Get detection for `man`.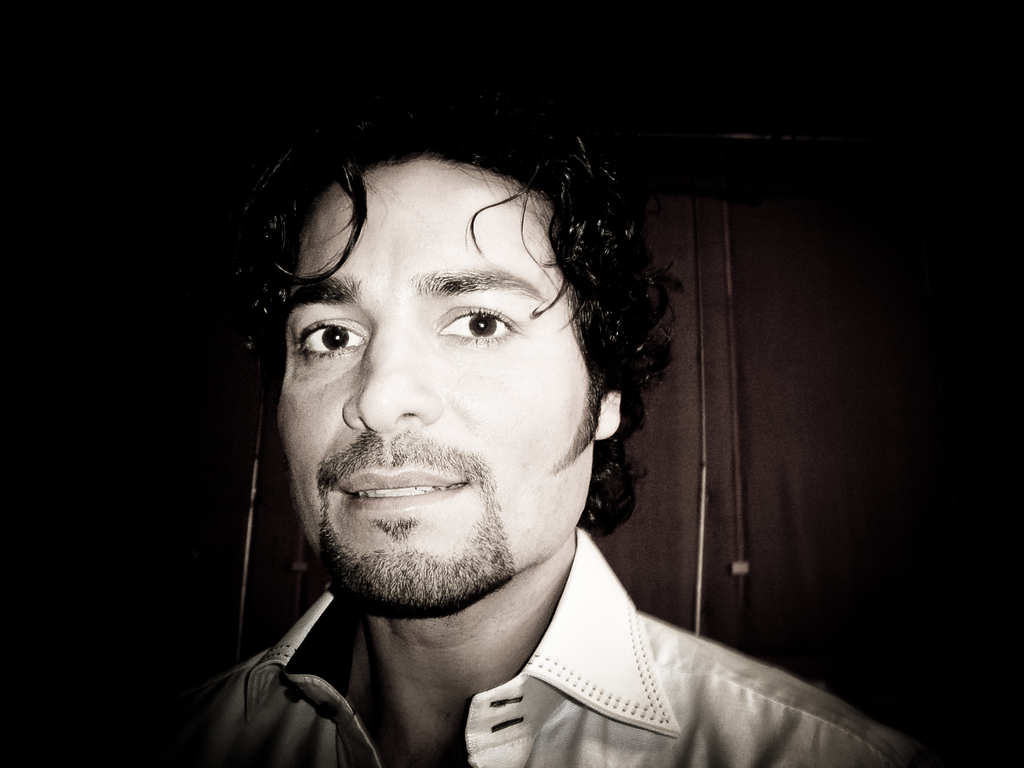
Detection: Rect(145, 114, 873, 767).
